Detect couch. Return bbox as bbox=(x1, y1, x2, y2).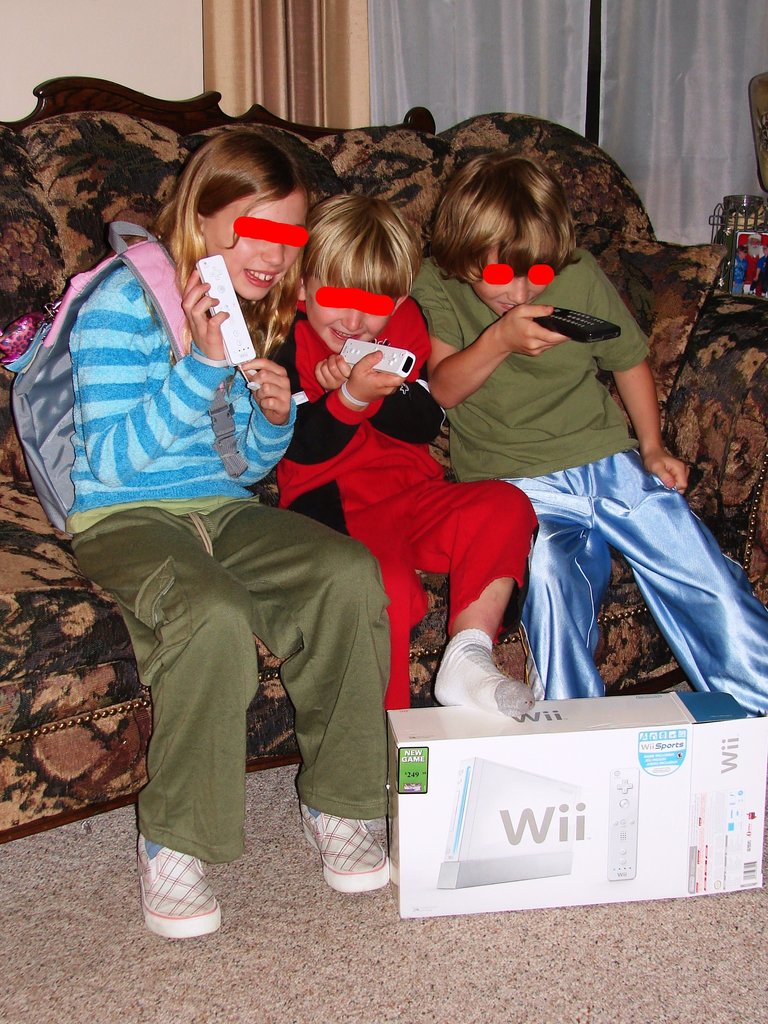
bbox=(0, 76, 767, 849).
